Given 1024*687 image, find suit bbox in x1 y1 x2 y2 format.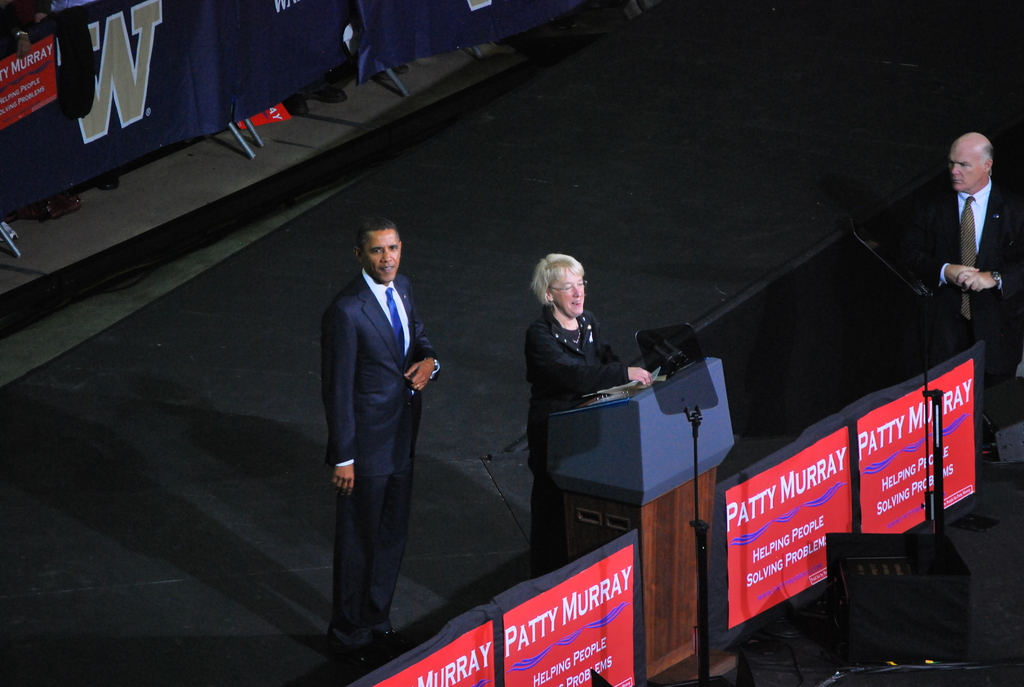
524 306 629 570.
